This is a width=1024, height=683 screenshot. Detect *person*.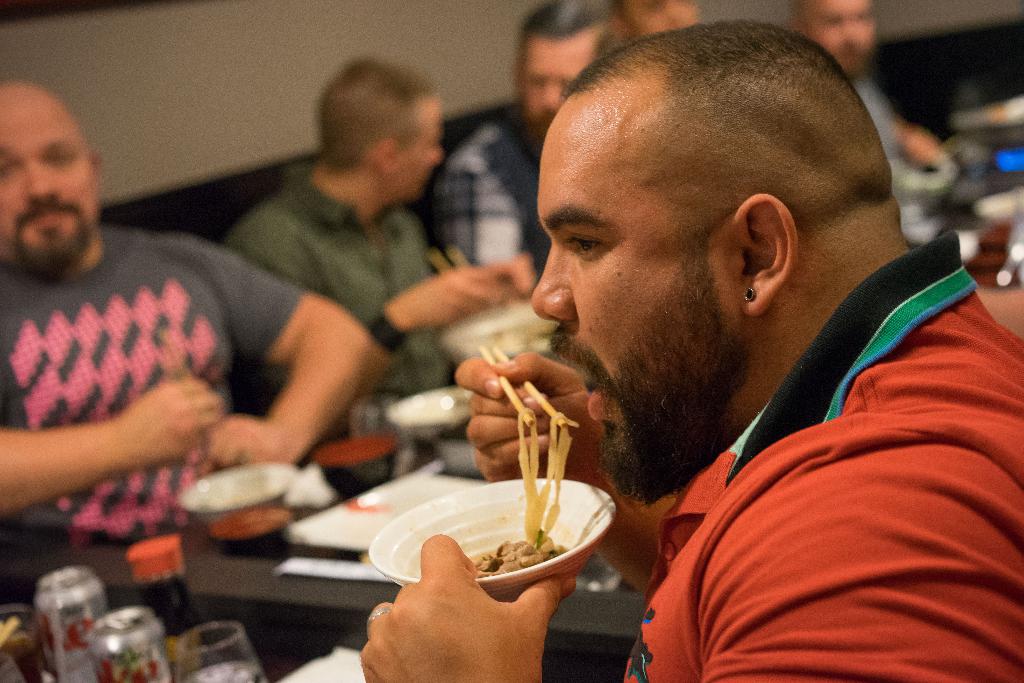
<bbox>404, 17, 998, 675</bbox>.
